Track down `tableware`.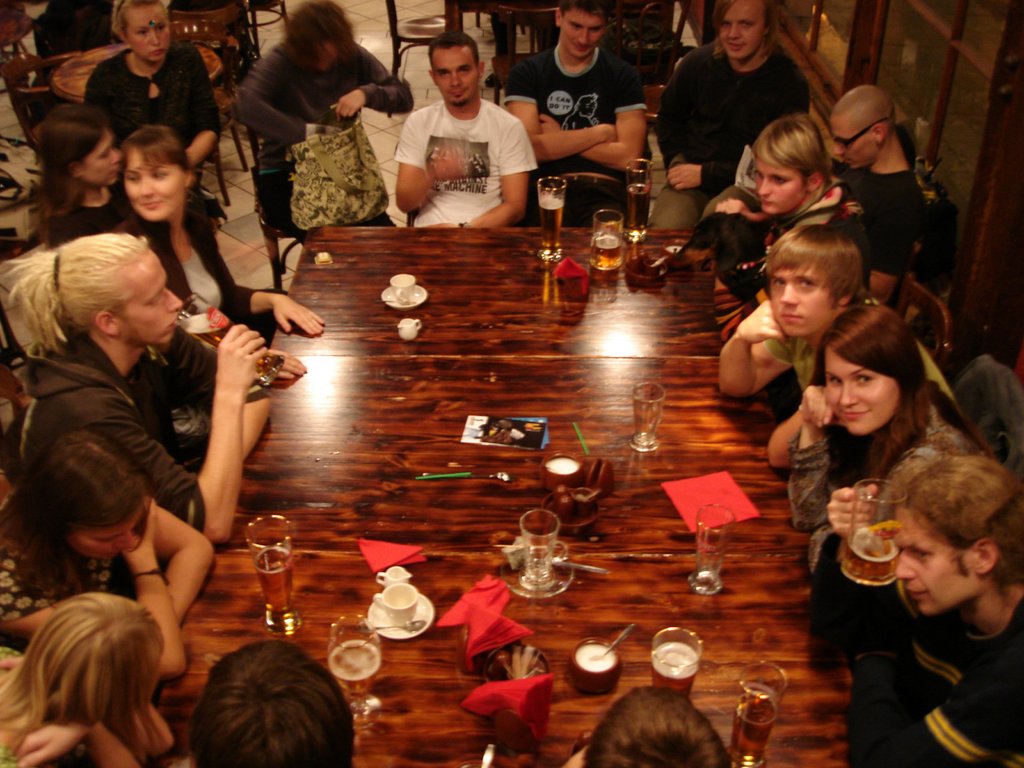
Tracked to [left=501, top=554, right=573, bottom=596].
